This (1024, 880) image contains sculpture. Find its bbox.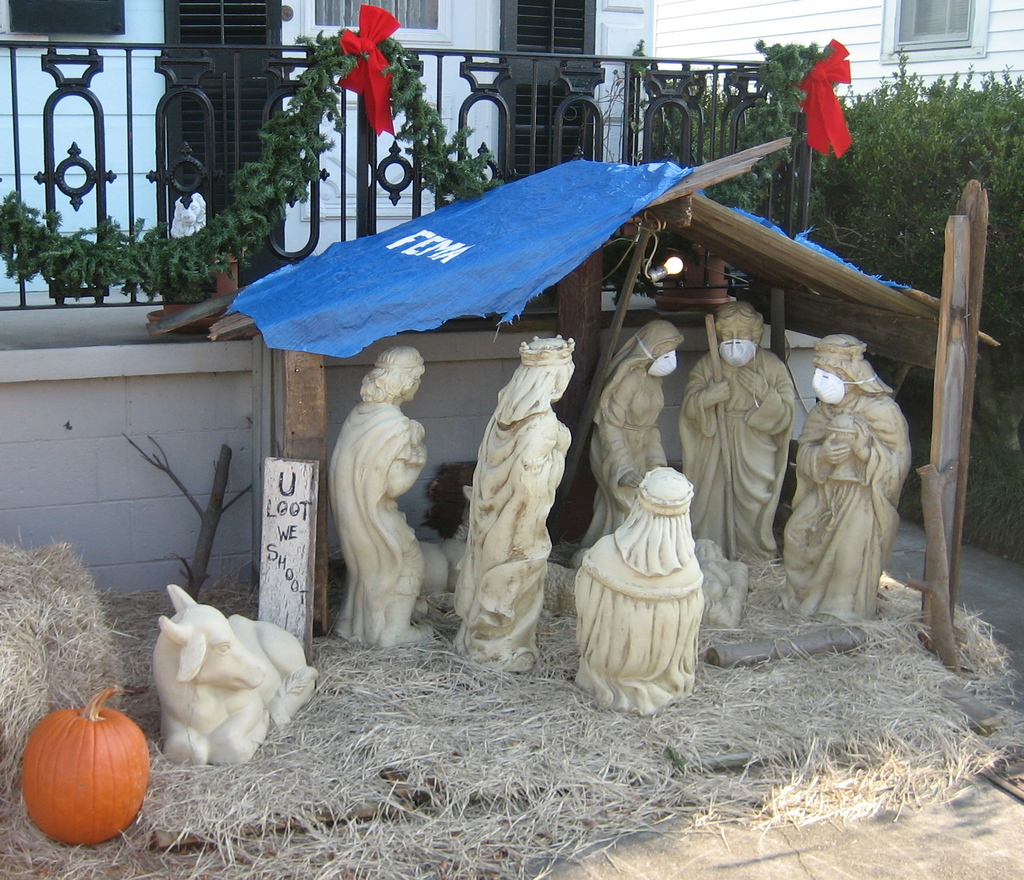
x1=325, y1=345, x2=437, y2=644.
